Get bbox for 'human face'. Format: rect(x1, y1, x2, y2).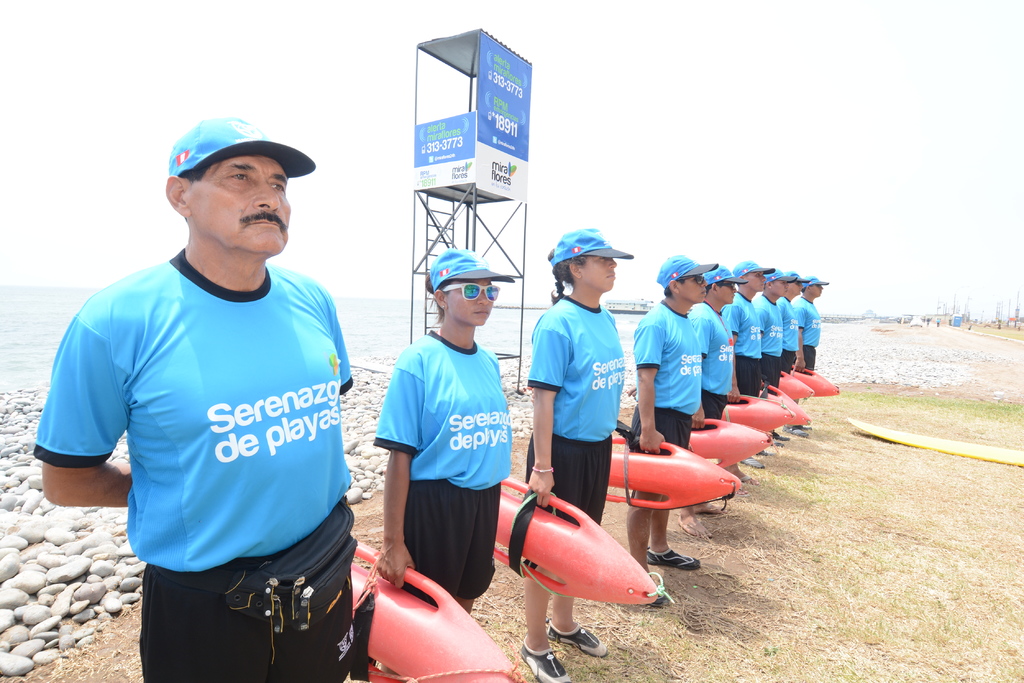
rect(743, 273, 765, 289).
